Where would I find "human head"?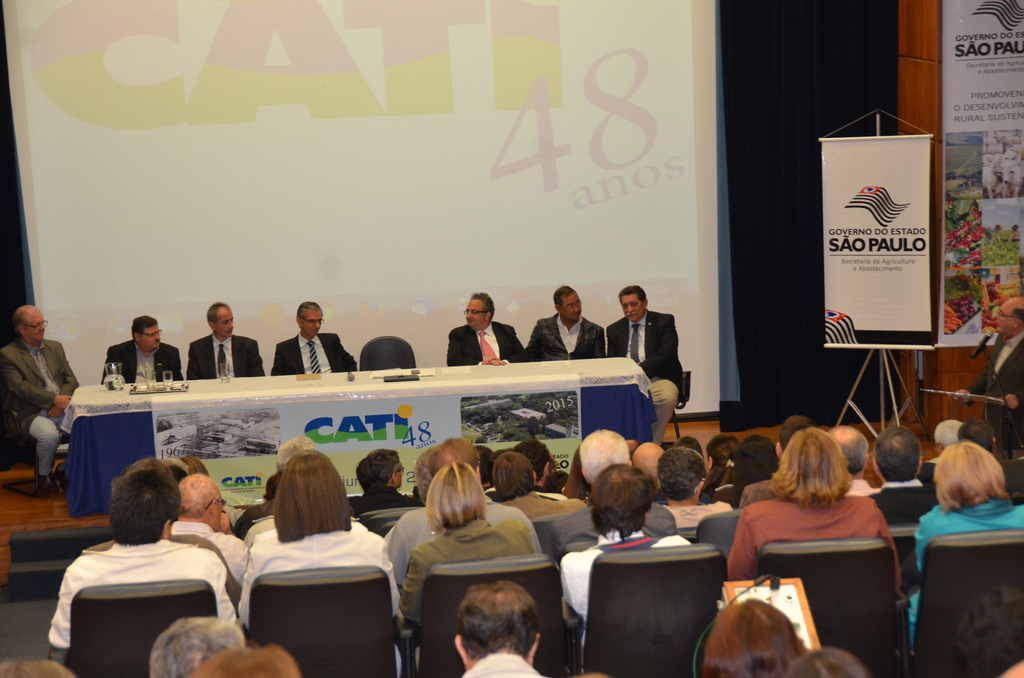
At region(278, 437, 320, 464).
